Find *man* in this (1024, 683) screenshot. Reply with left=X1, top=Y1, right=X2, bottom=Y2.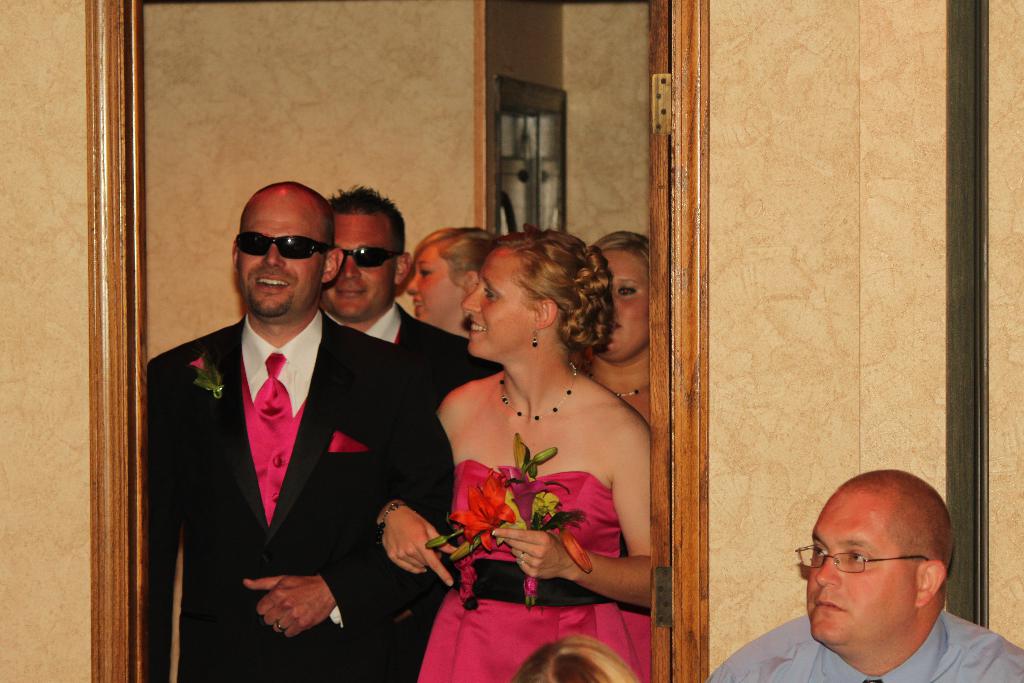
left=153, top=183, right=390, bottom=664.
